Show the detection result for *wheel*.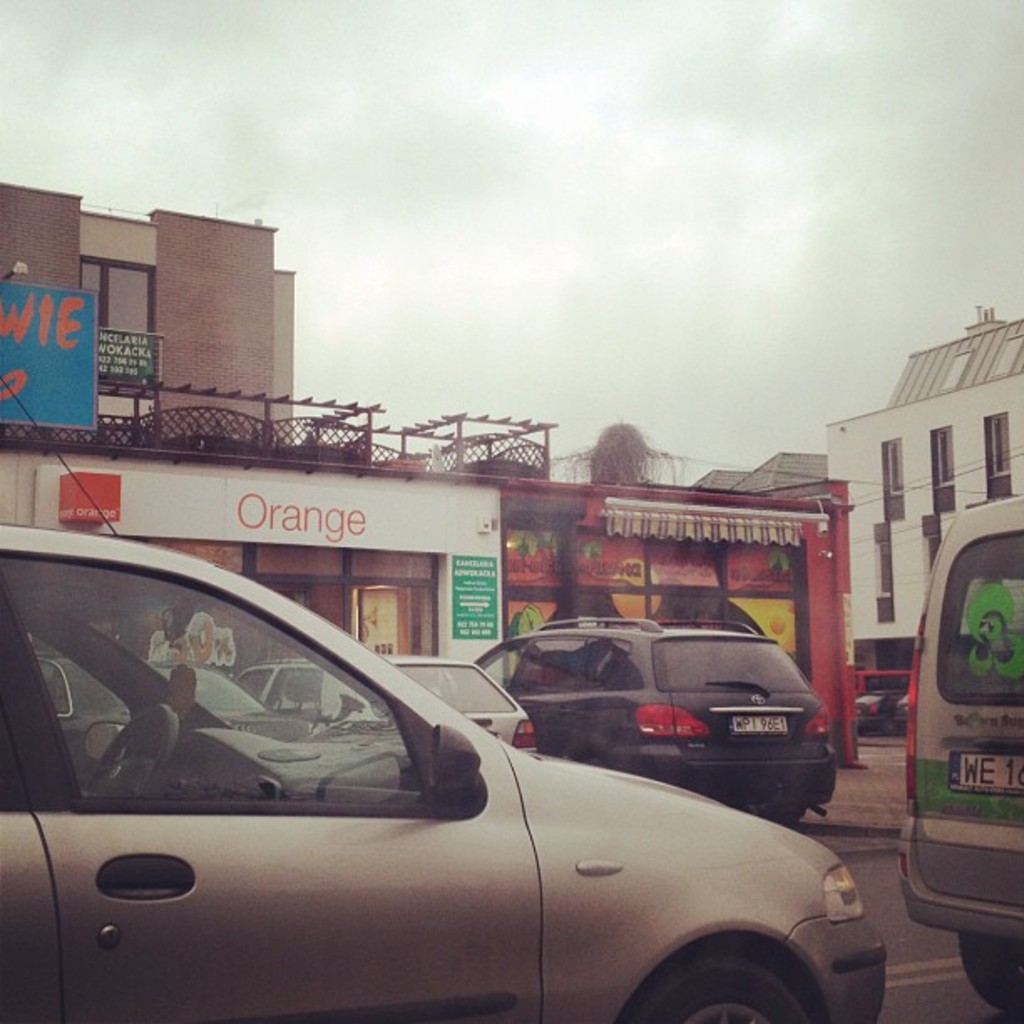
pyautogui.locateOnScreen(85, 706, 172, 805).
